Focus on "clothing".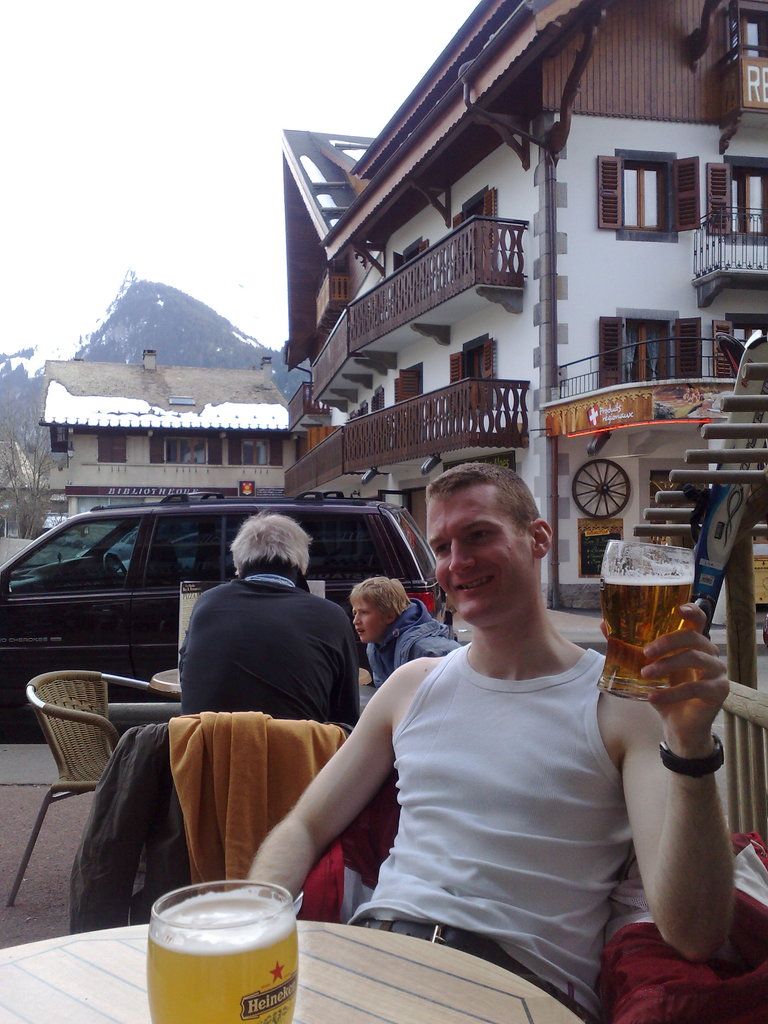
Focused at <bbox>172, 571, 360, 730</bbox>.
